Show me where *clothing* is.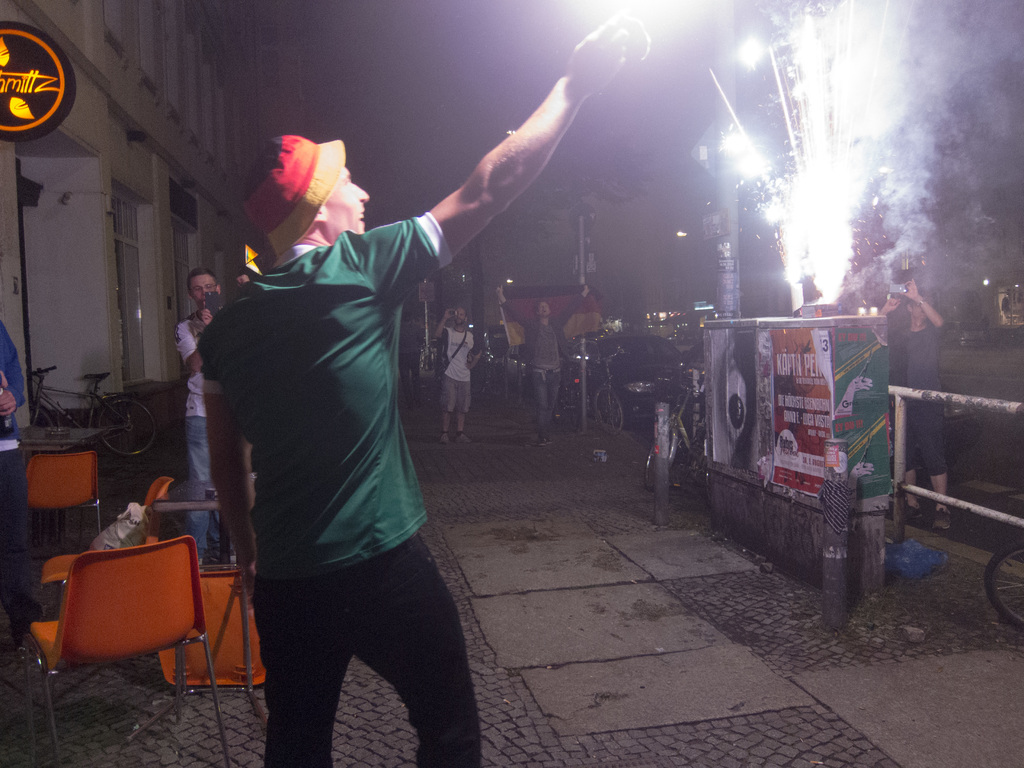
*clothing* is at BBox(193, 213, 484, 767).
